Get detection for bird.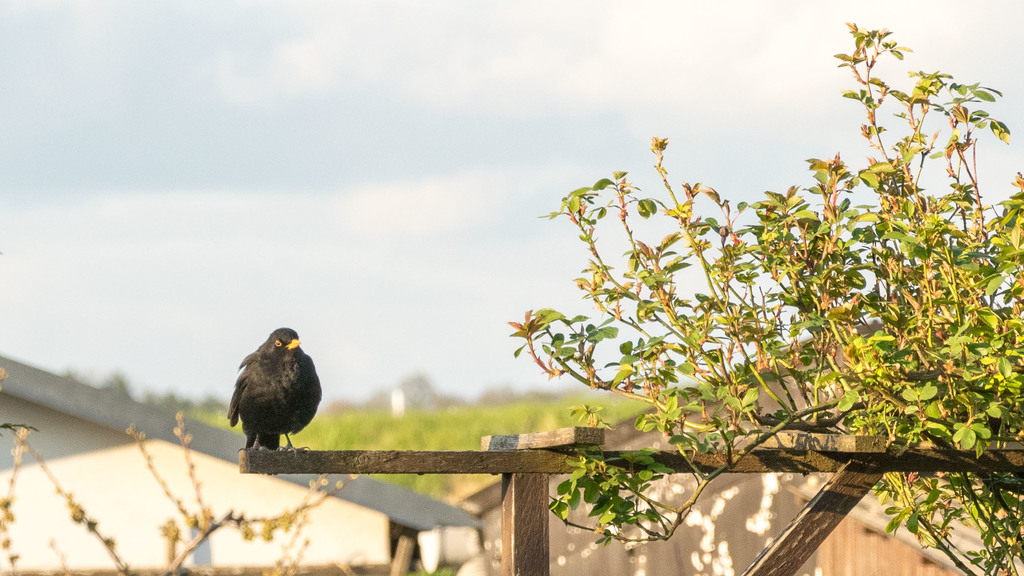
Detection: x1=211, y1=325, x2=324, y2=464.
